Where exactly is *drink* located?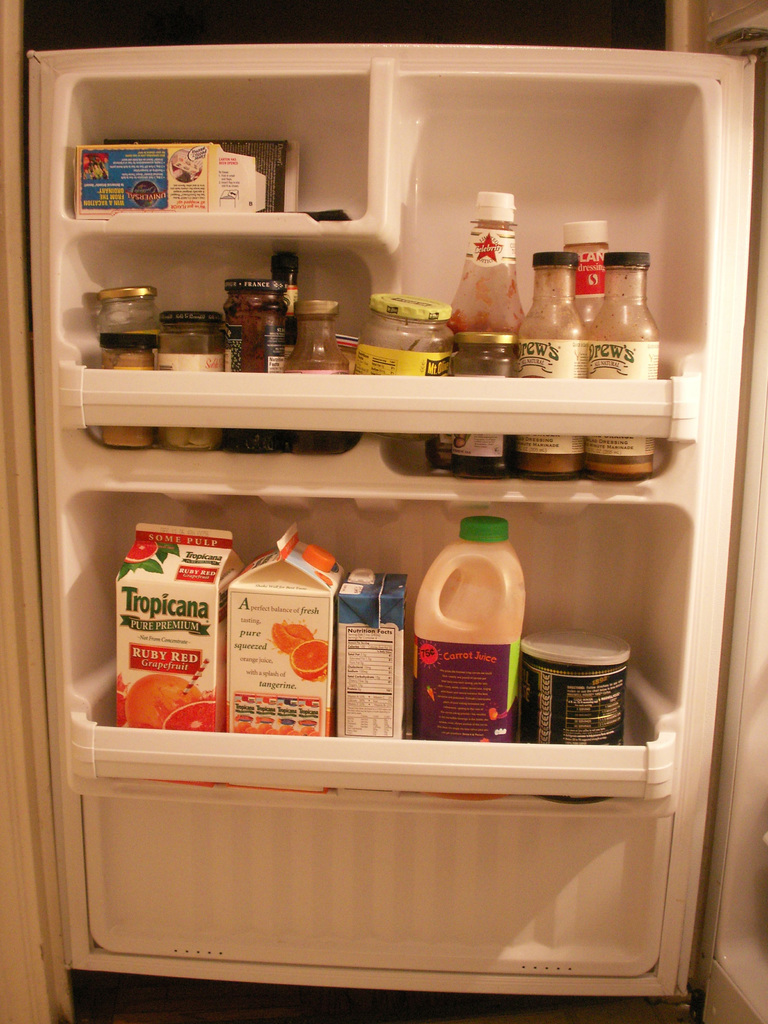
Its bounding box is <box>232,593,335,801</box>.
